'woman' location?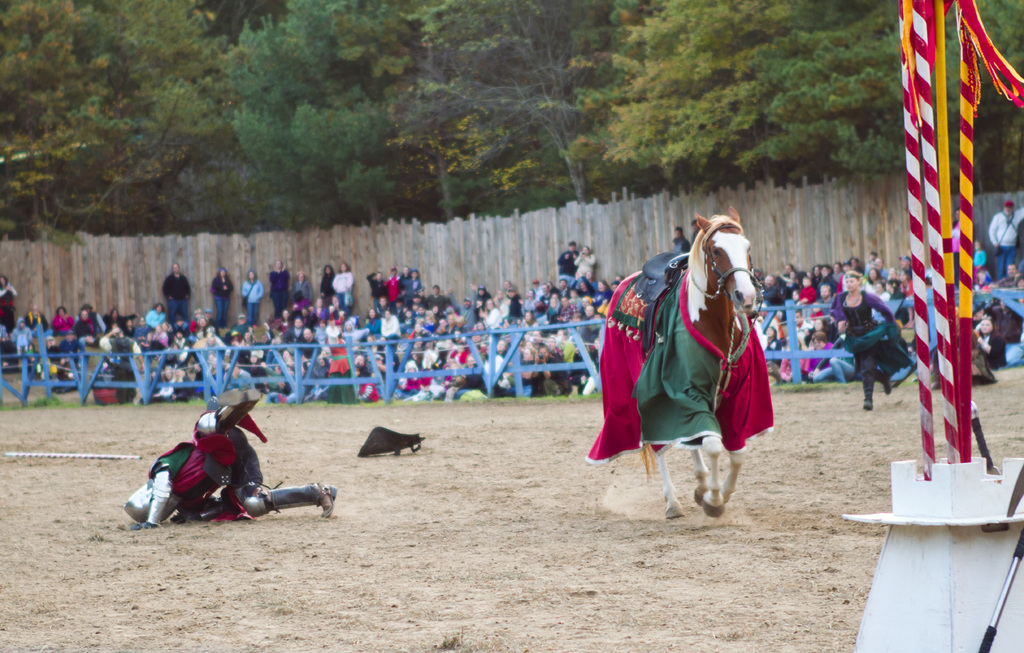
bbox(243, 268, 262, 323)
